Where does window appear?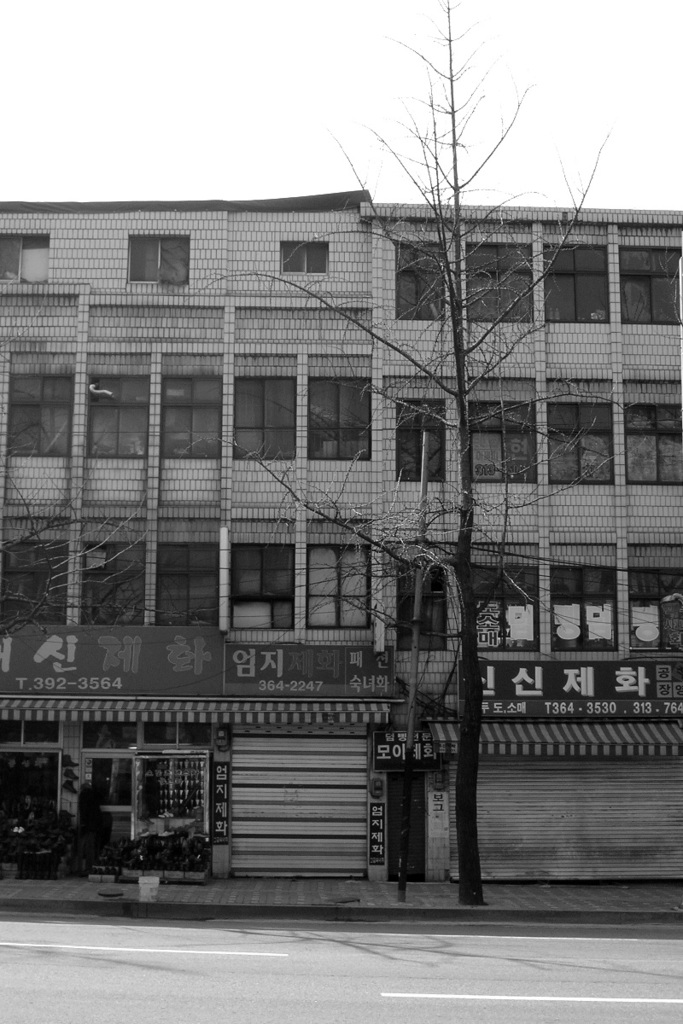
Appears at 304:547:367:635.
